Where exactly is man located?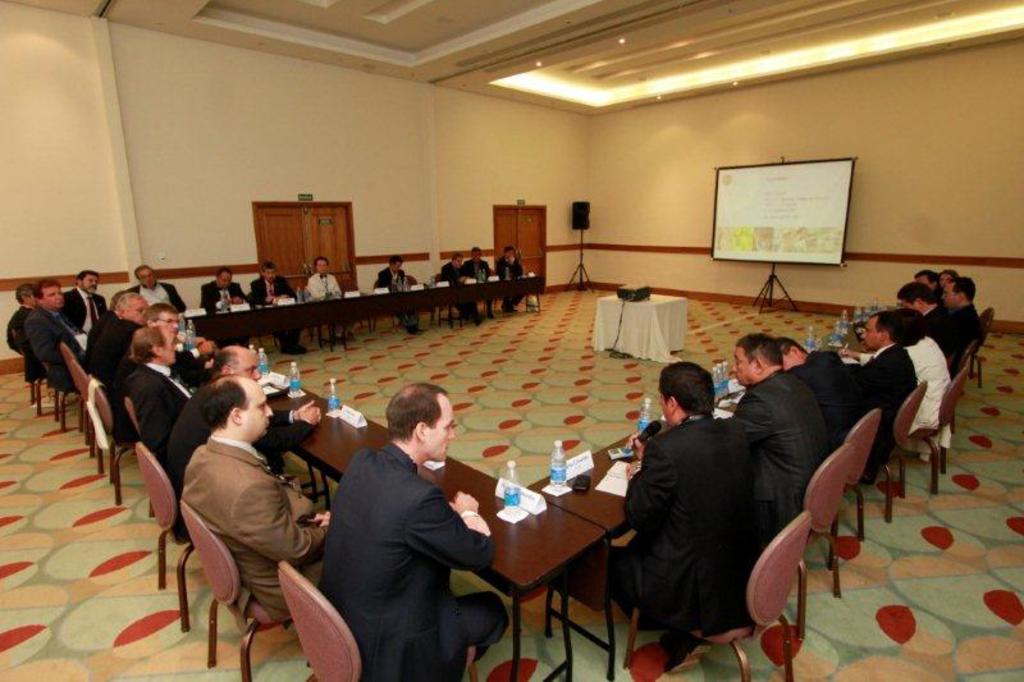
Its bounding box is 195/262/253/347.
